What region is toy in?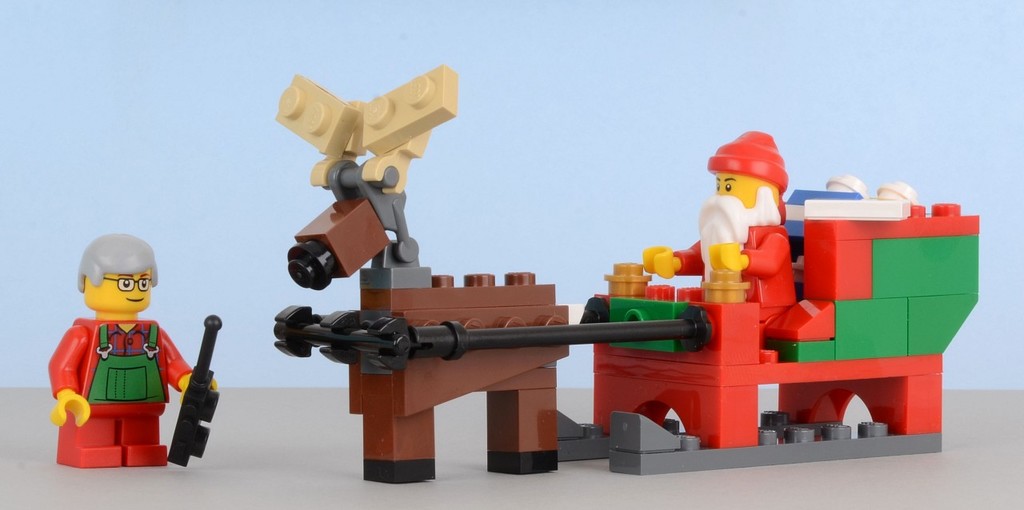
(258, 66, 463, 296).
